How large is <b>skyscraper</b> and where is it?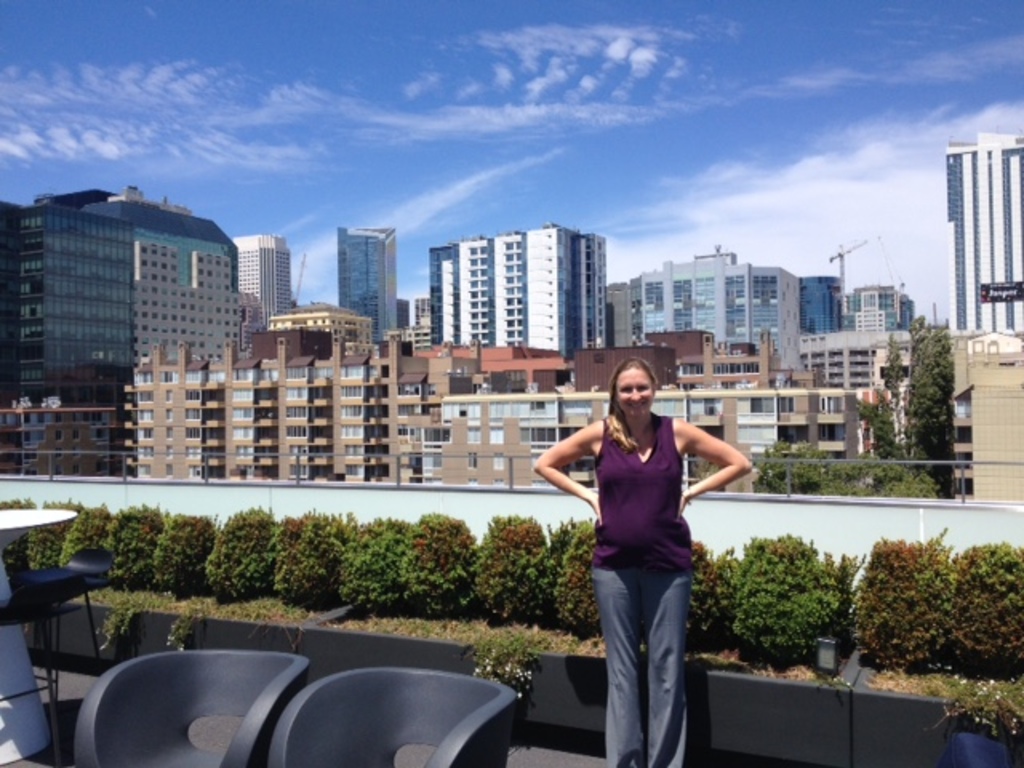
Bounding box: 341,222,397,347.
